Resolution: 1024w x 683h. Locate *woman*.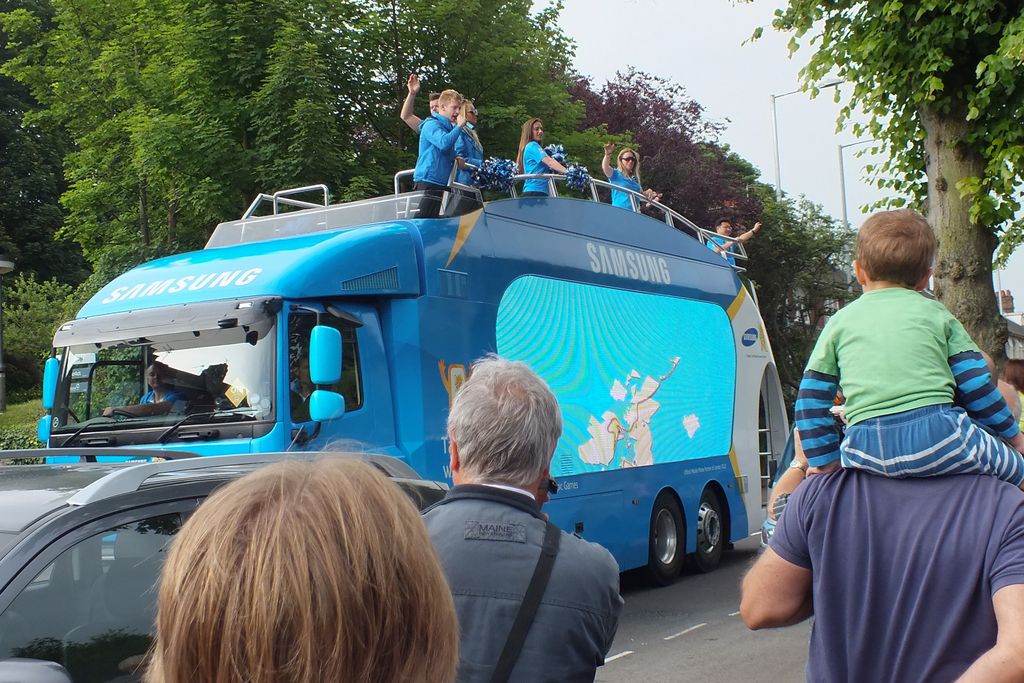
[left=454, top=98, right=484, bottom=198].
